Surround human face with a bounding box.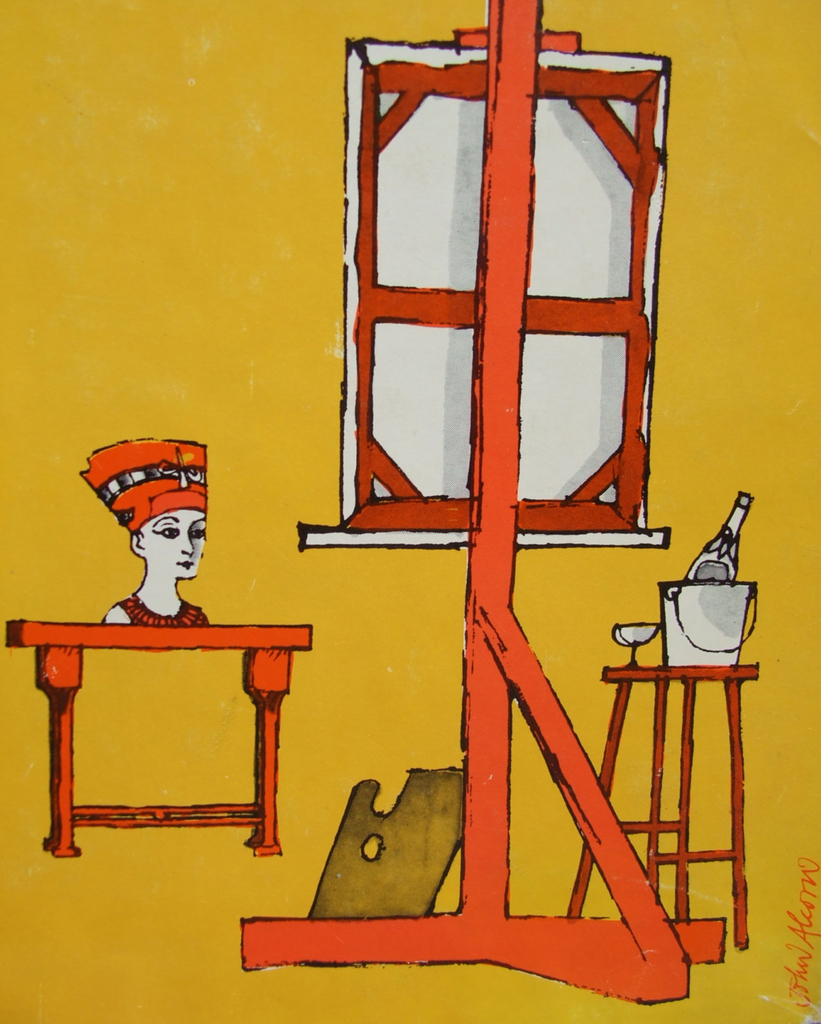
l=140, t=511, r=207, b=578.
